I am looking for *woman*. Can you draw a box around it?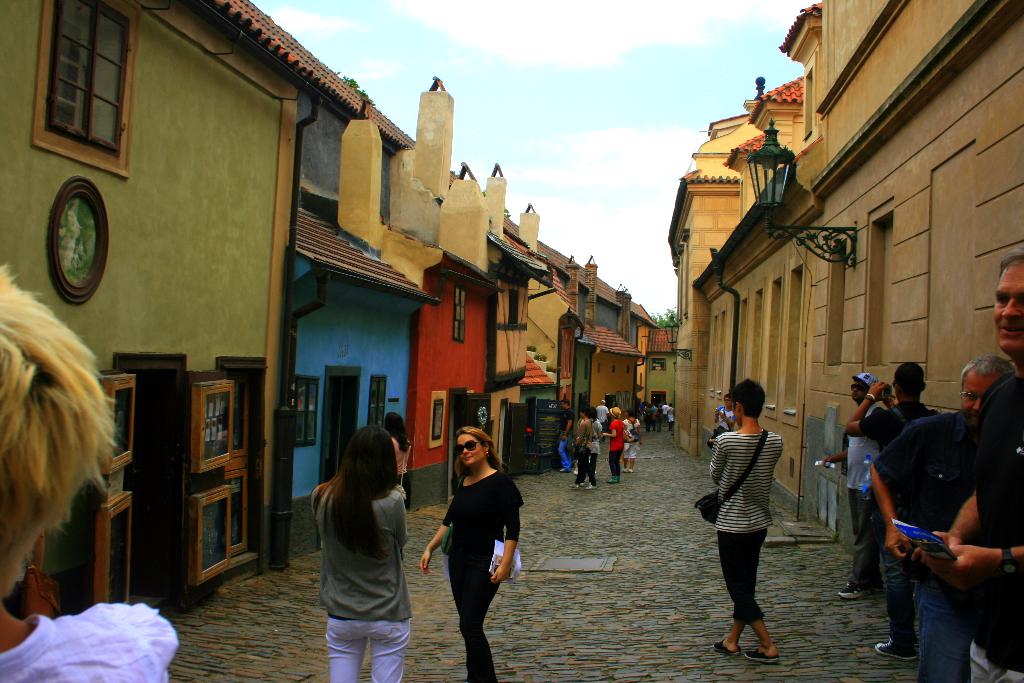
Sure, the bounding box is [x1=0, y1=263, x2=181, y2=682].
